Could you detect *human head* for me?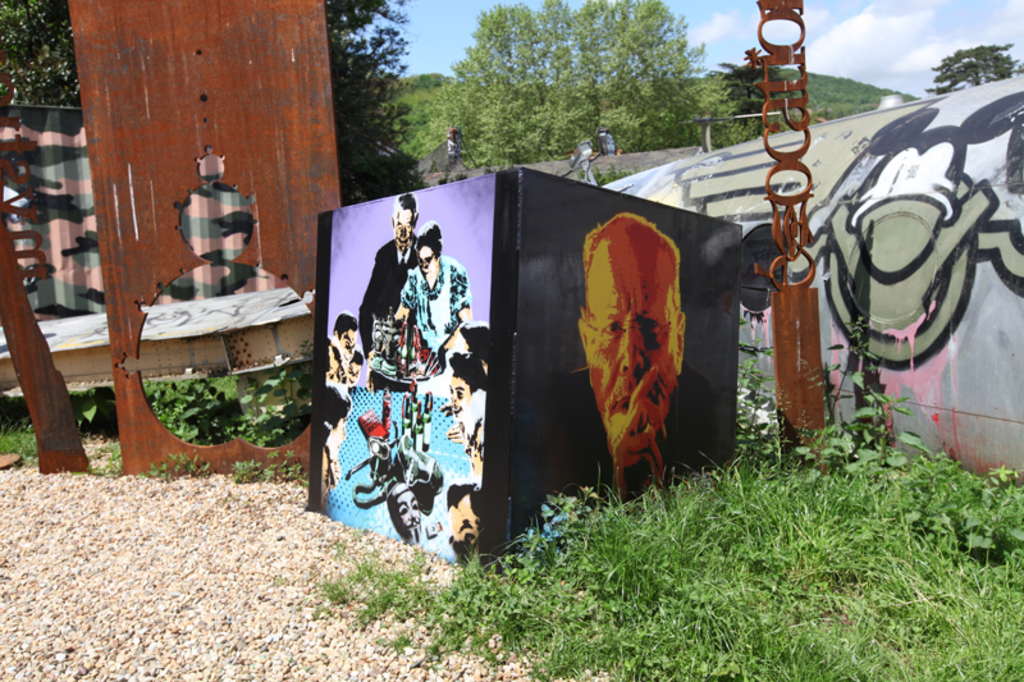
Detection result: select_region(390, 480, 428, 539).
